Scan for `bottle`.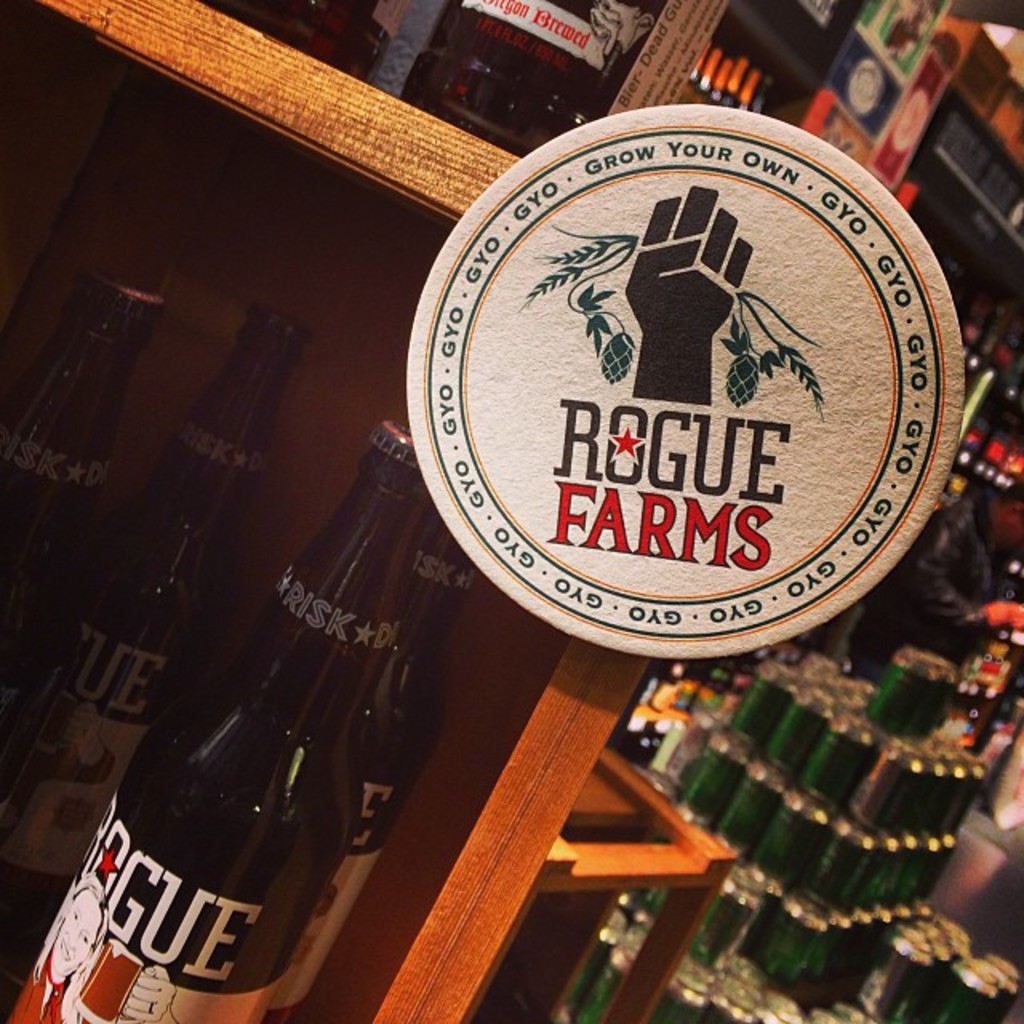
Scan result: (x1=0, y1=275, x2=166, y2=701).
